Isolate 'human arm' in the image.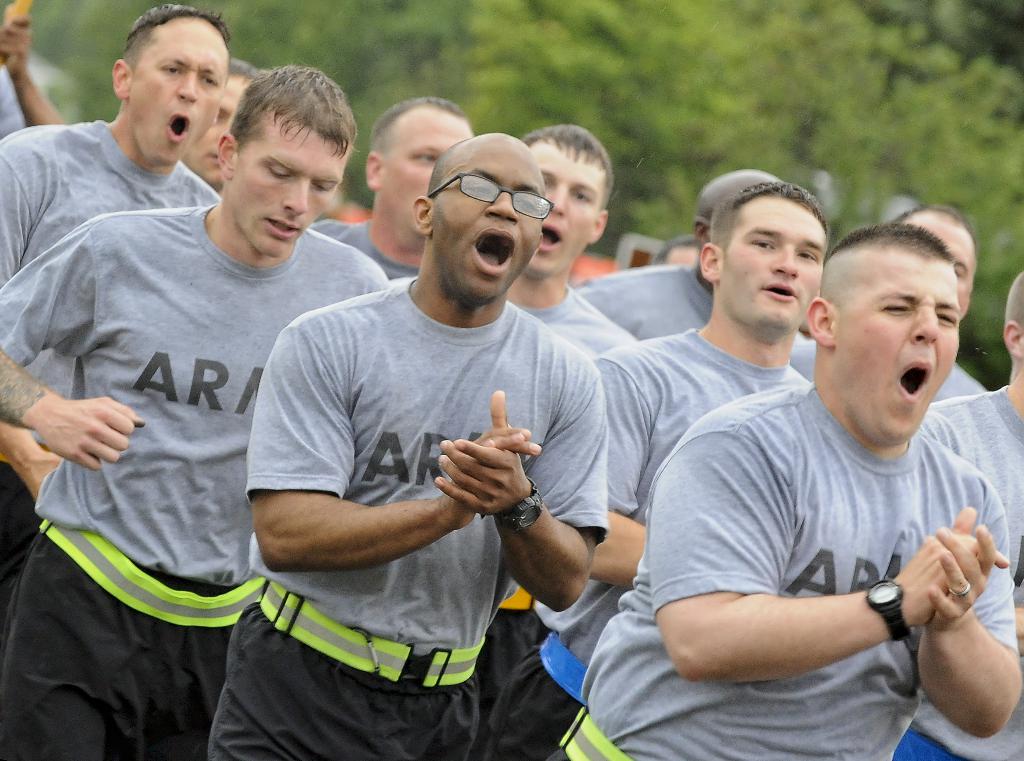
Isolated region: bbox=(0, 128, 67, 506).
